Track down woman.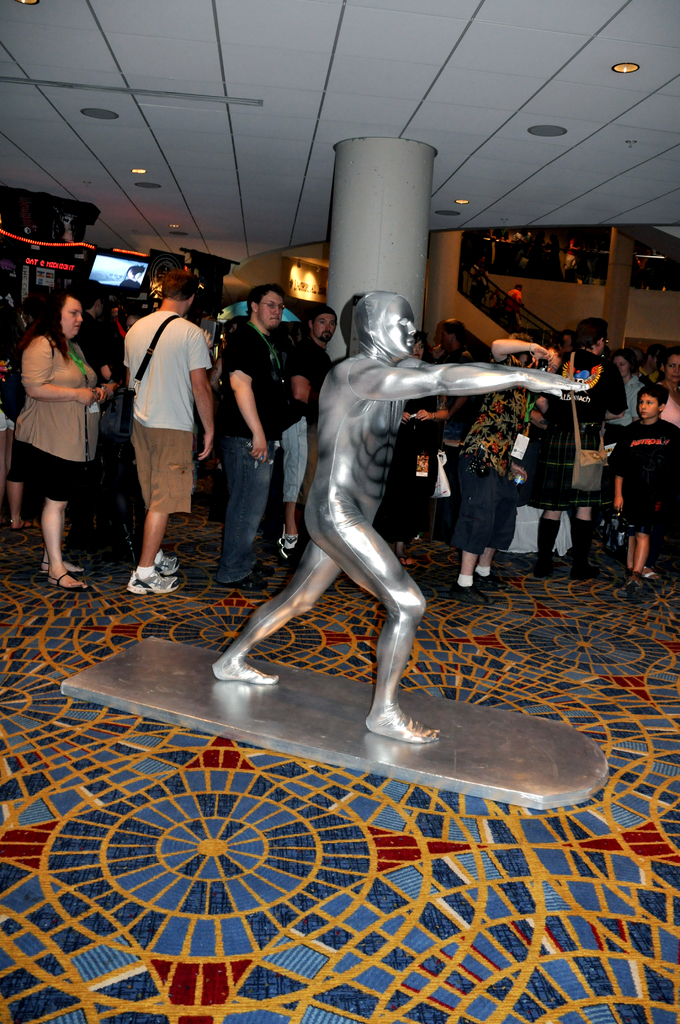
Tracked to [19, 296, 108, 588].
